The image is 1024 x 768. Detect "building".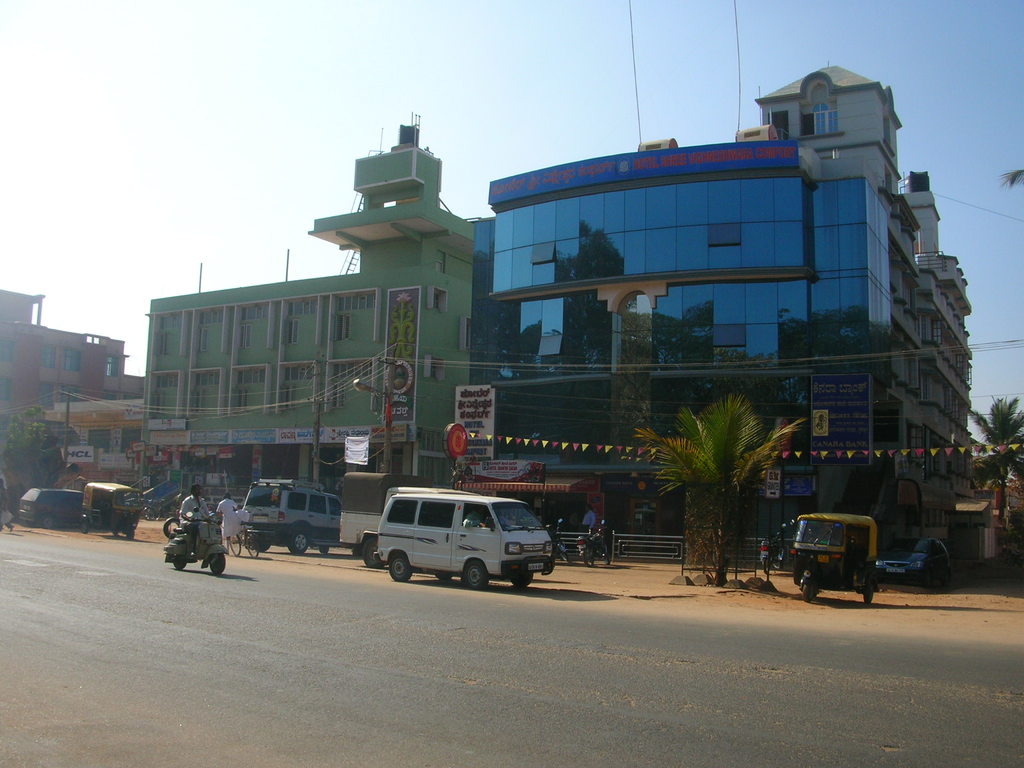
Detection: [left=143, top=116, right=478, bottom=511].
